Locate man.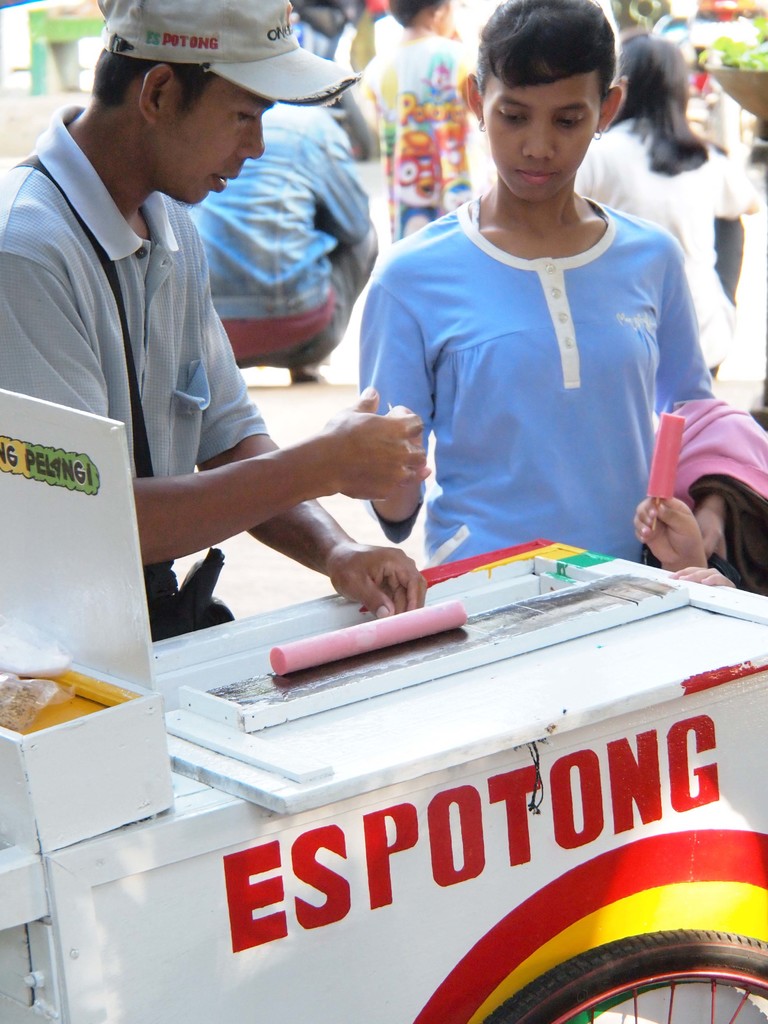
Bounding box: select_region(179, 77, 385, 375).
